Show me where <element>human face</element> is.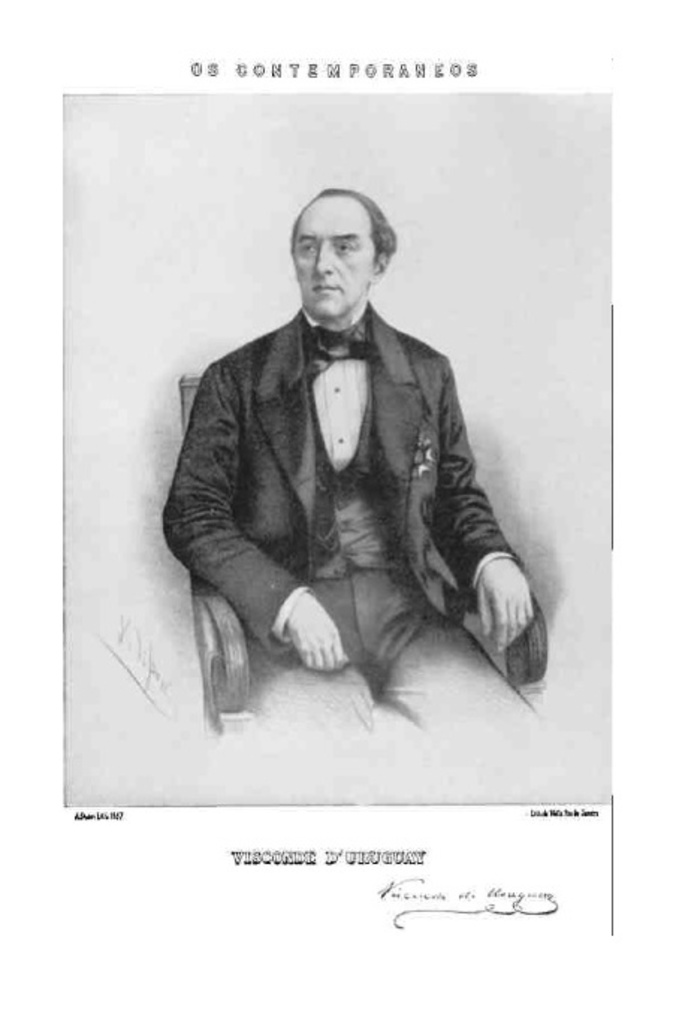
<element>human face</element> is at [292,209,375,318].
